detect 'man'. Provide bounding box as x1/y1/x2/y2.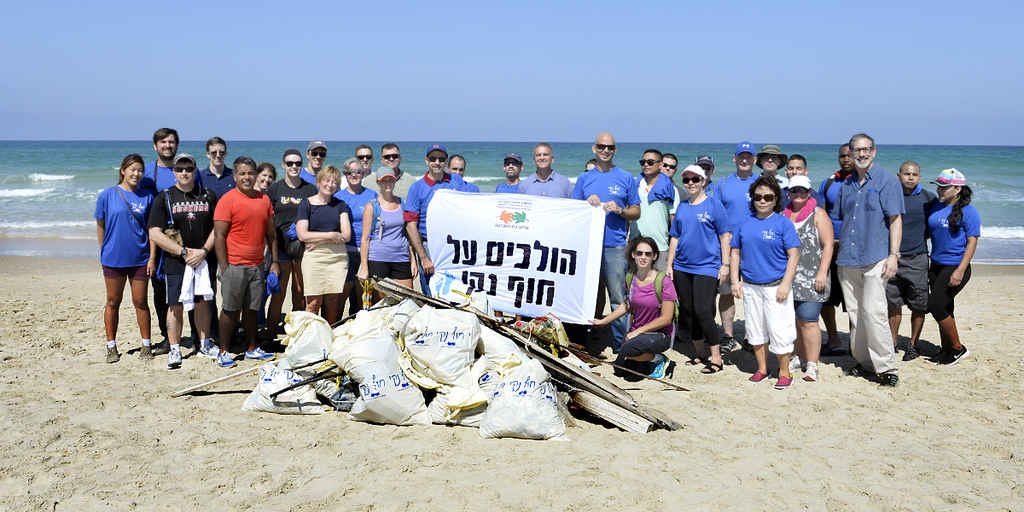
770/153/820/218.
